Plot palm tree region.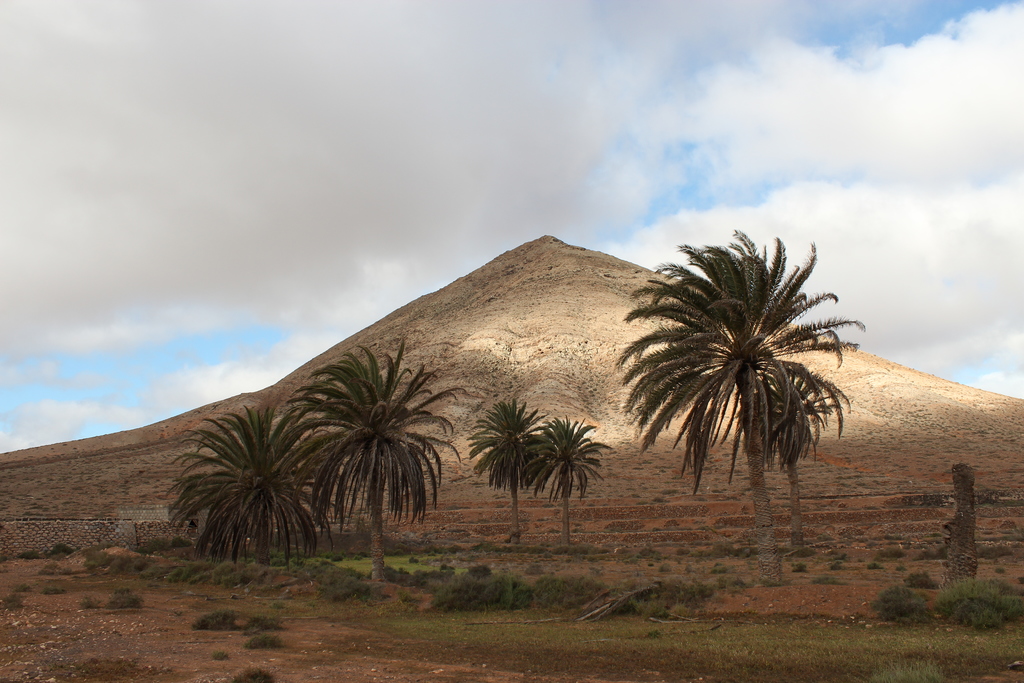
Plotted at bbox=(527, 416, 584, 543).
